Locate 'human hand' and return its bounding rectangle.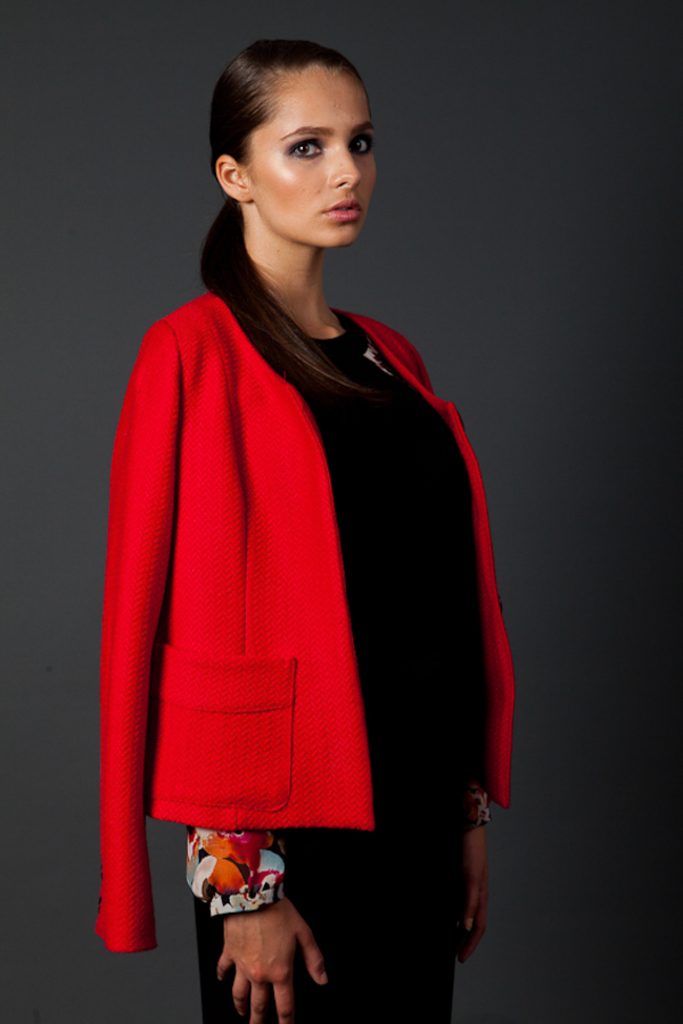
[left=463, top=827, right=492, bottom=968].
